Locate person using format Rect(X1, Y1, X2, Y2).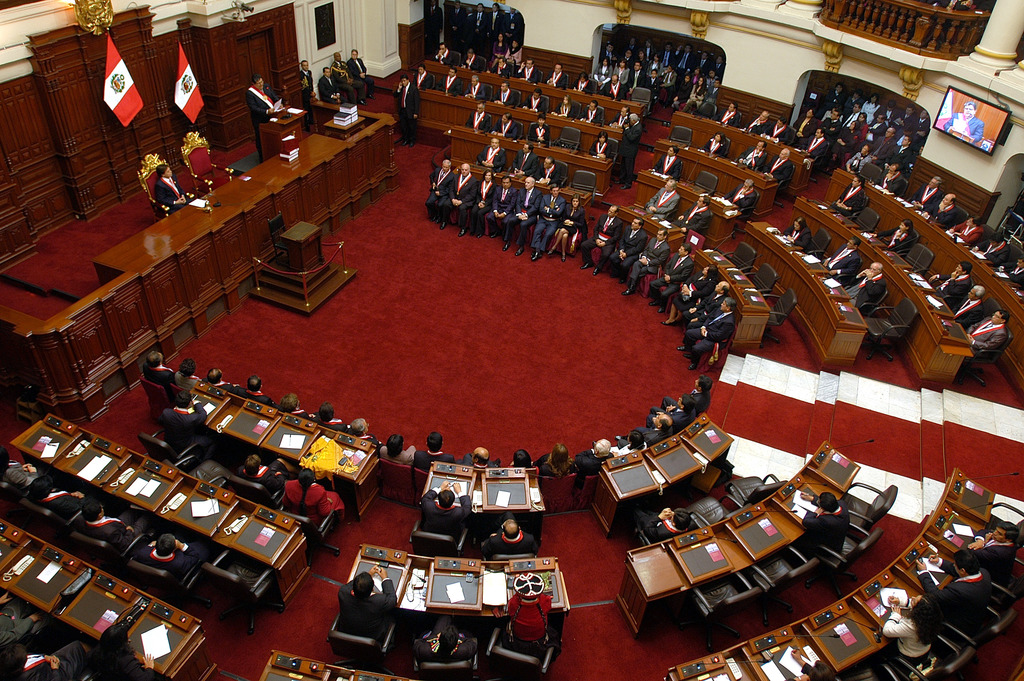
Rect(801, 125, 828, 181).
